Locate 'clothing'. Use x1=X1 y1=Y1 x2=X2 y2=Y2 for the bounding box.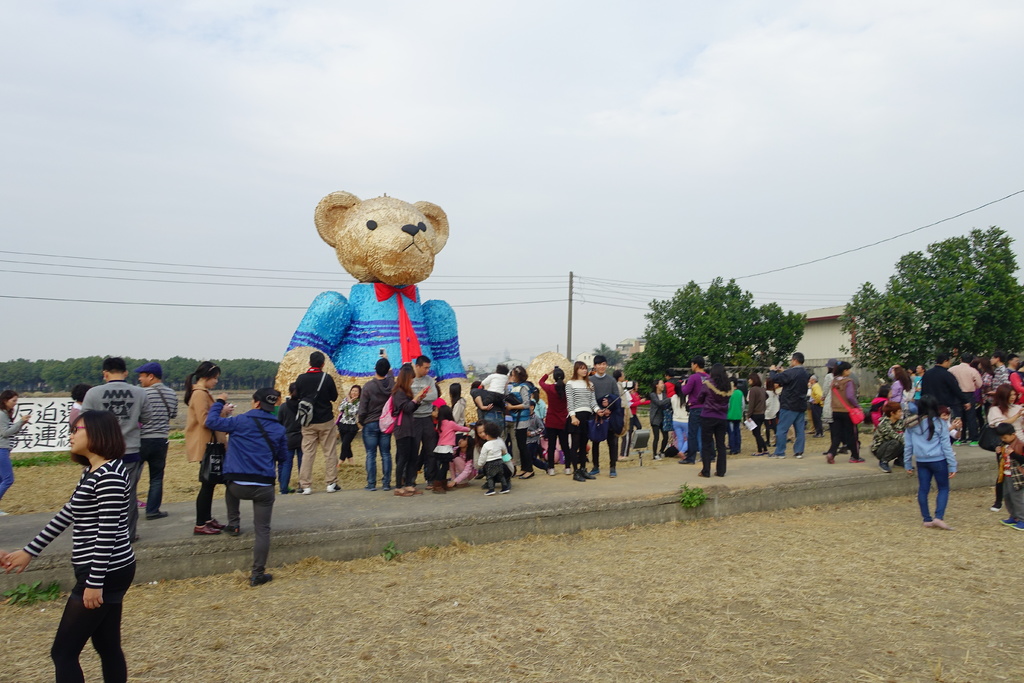
x1=975 y1=372 x2=995 y2=413.
